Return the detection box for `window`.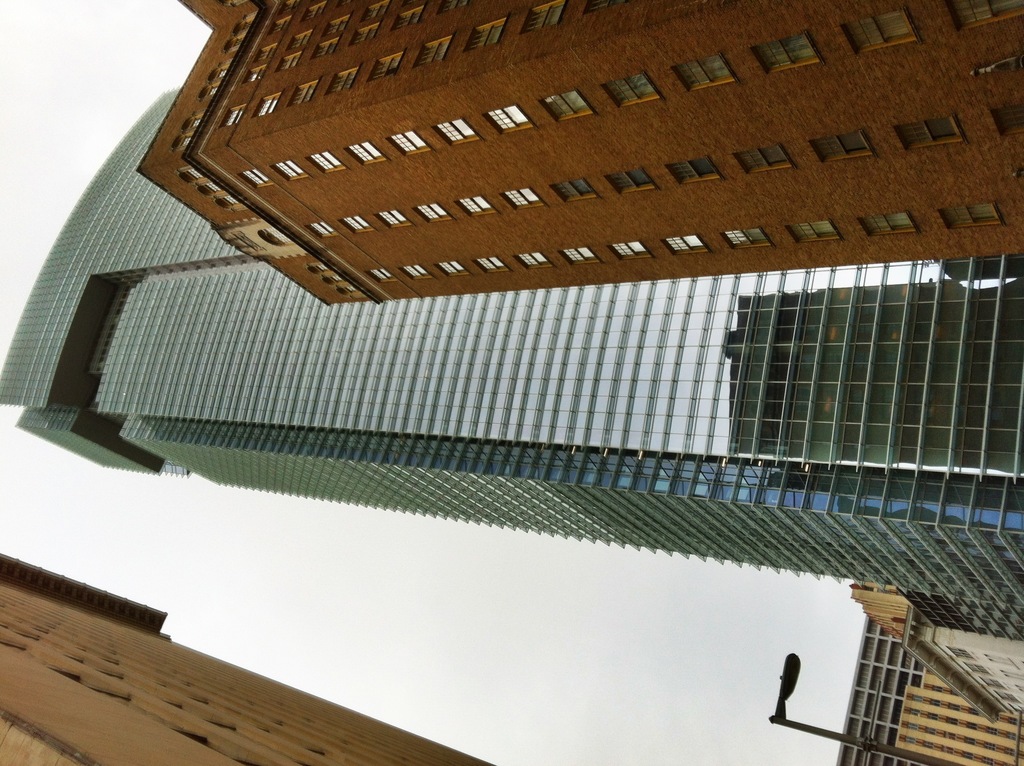
locate(663, 156, 721, 189).
